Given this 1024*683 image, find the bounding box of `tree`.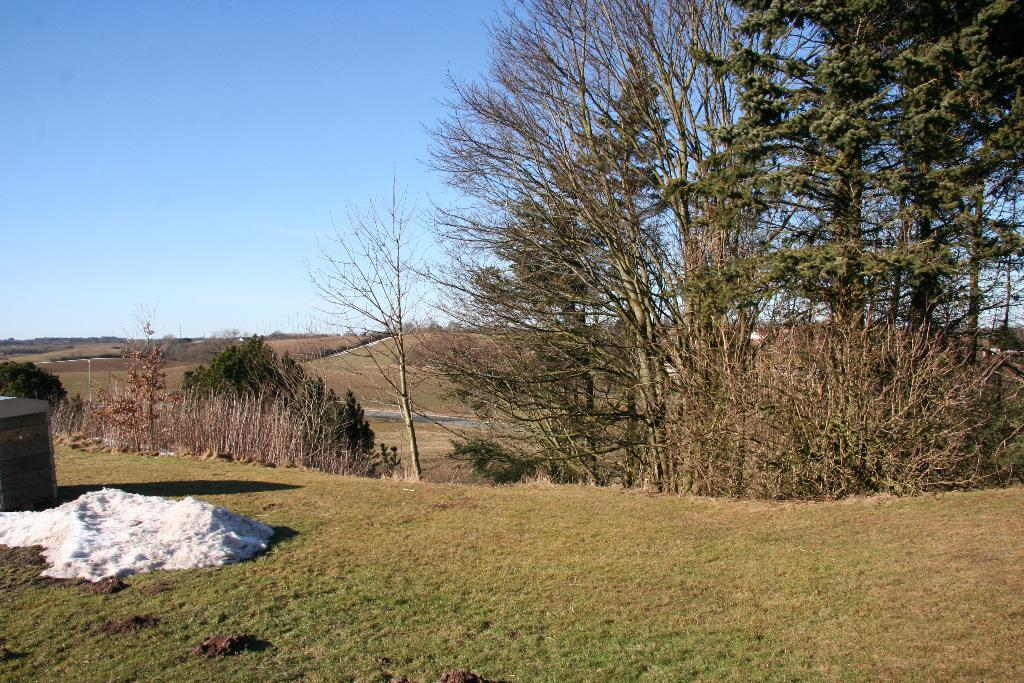
select_region(665, 0, 1023, 484).
